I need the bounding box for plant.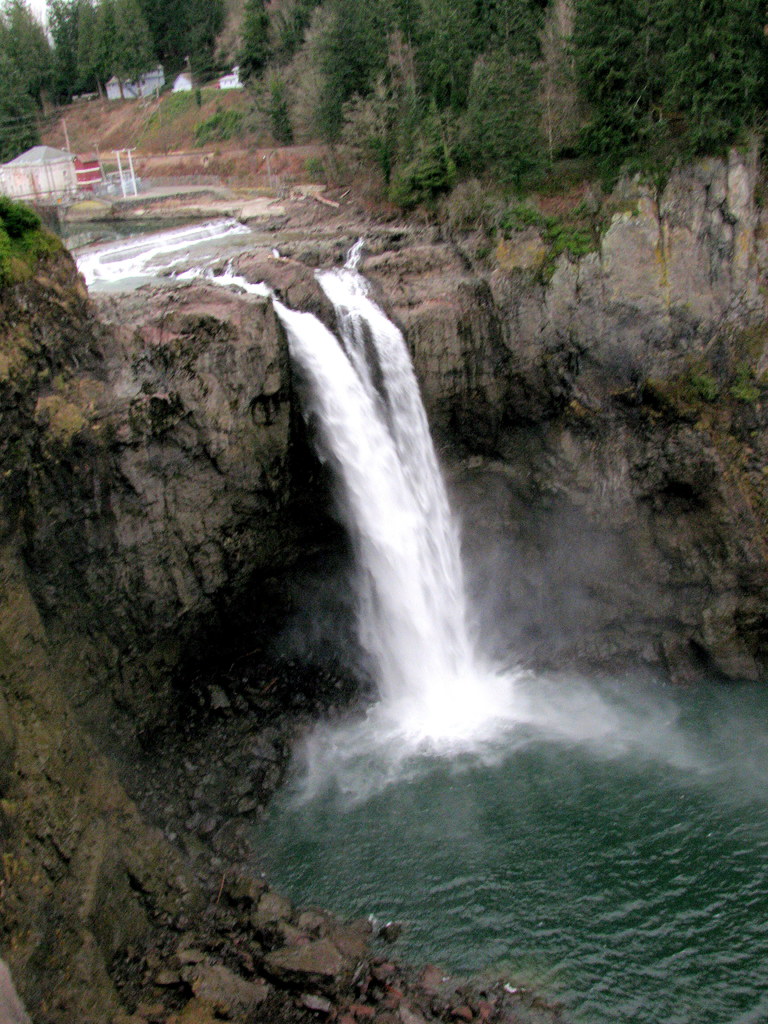
Here it is: [x1=308, y1=62, x2=357, y2=141].
